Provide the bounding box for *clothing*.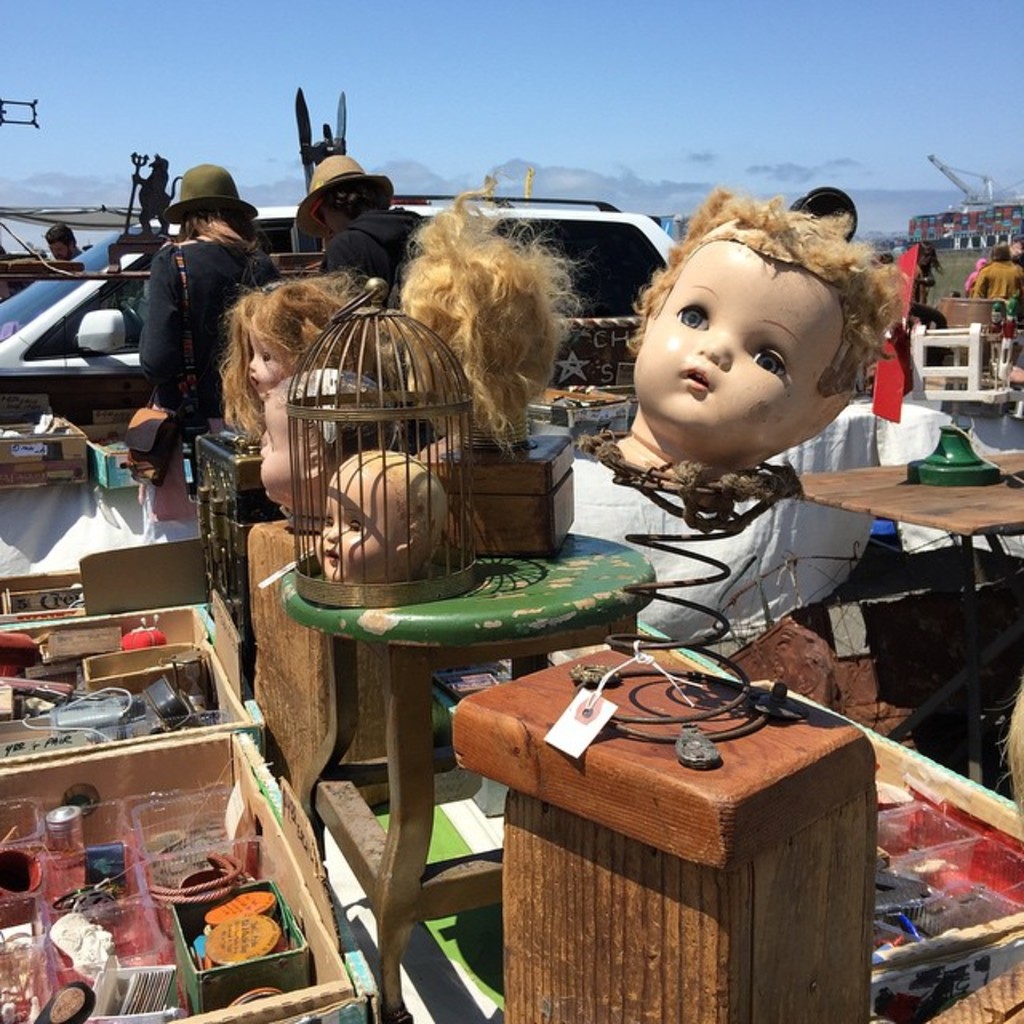
<region>320, 206, 430, 286</region>.
